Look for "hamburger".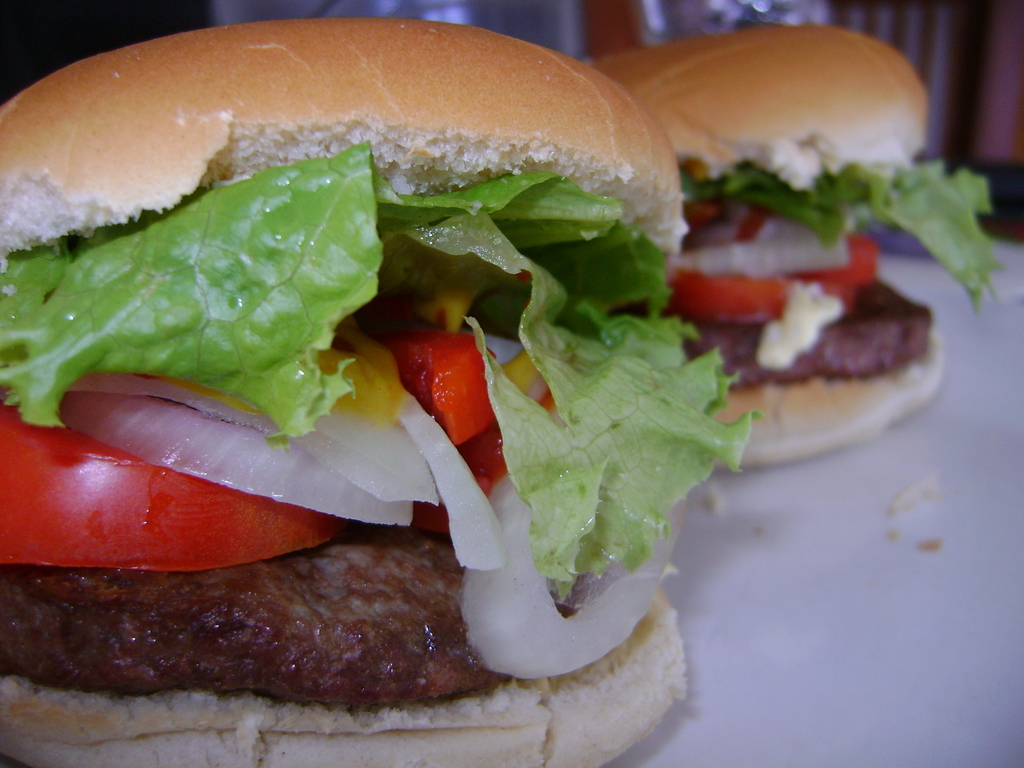
Found: select_region(0, 13, 763, 767).
